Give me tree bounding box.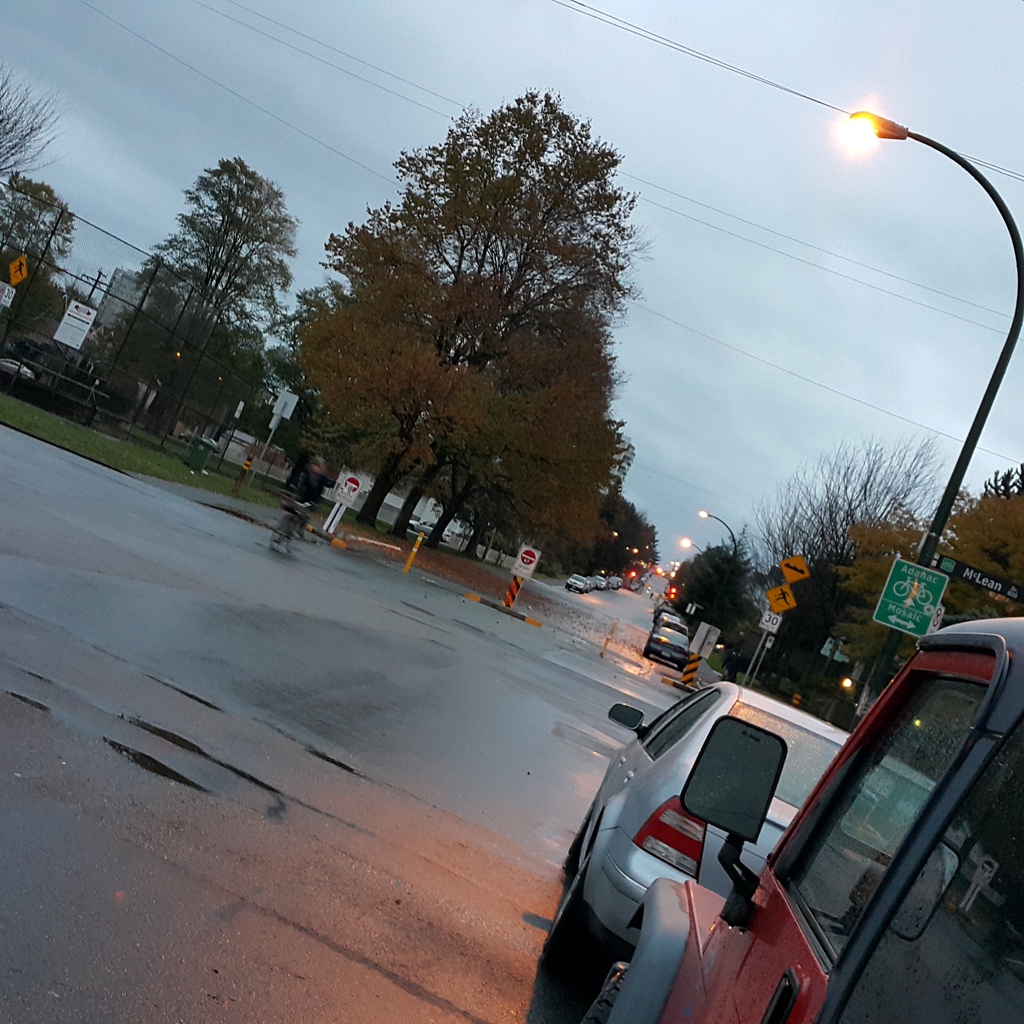
<bbox>163, 160, 294, 428</bbox>.
